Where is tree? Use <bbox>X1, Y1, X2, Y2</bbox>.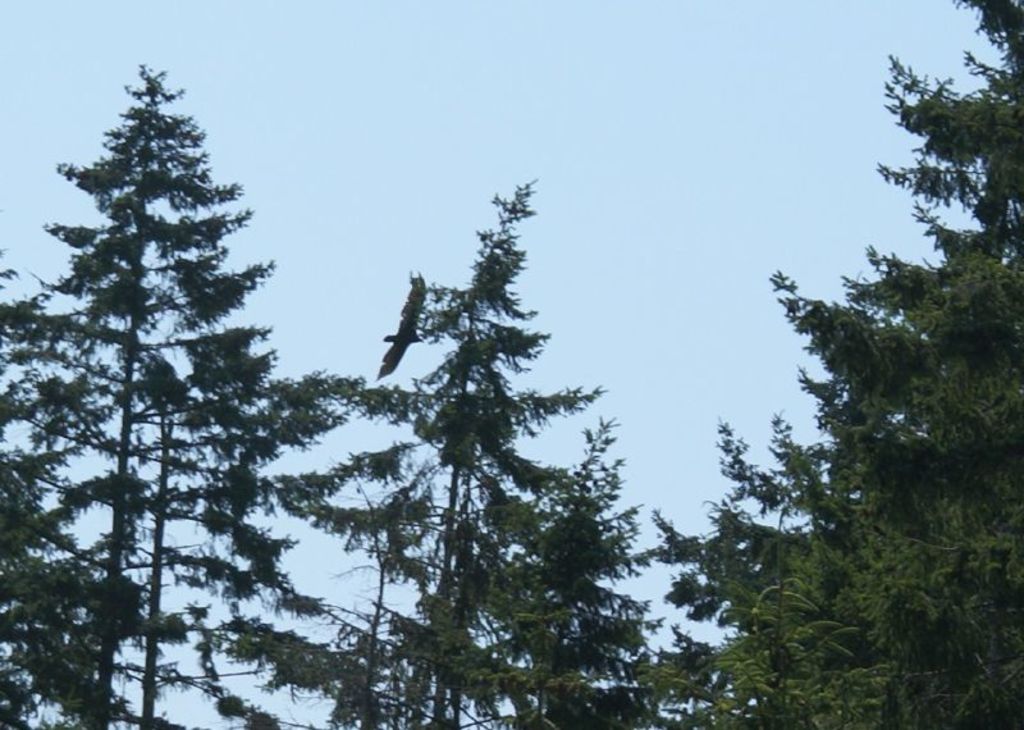
<bbox>643, 0, 1023, 729</bbox>.
